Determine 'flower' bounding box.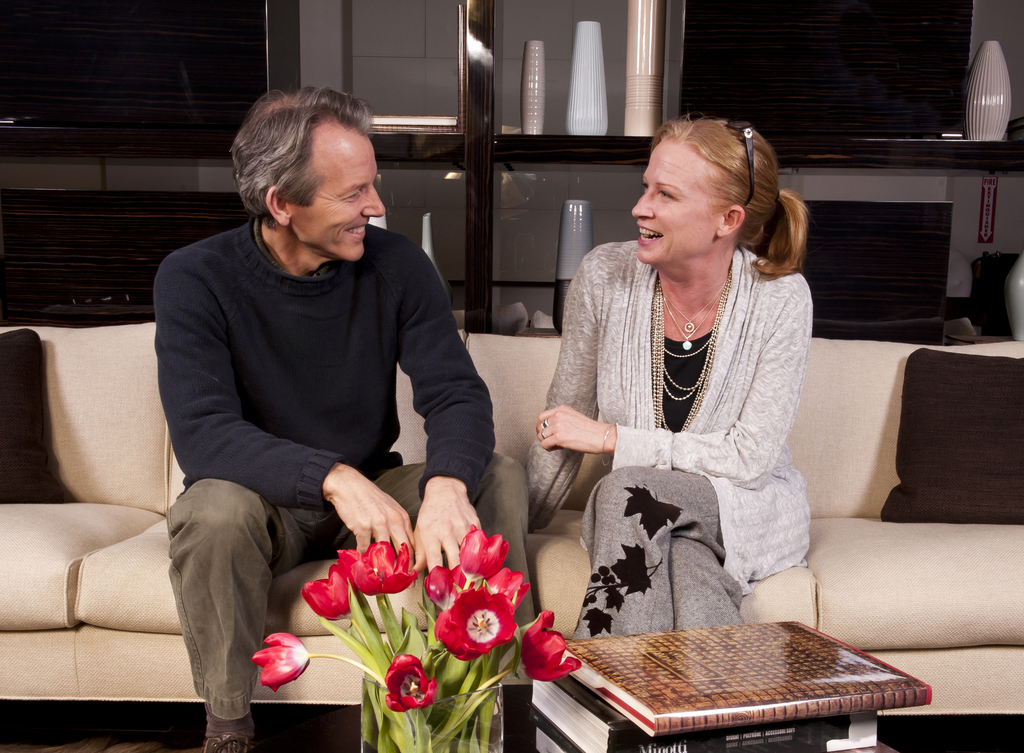
Determined: (x1=419, y1=528, x2=527, y2=680).
